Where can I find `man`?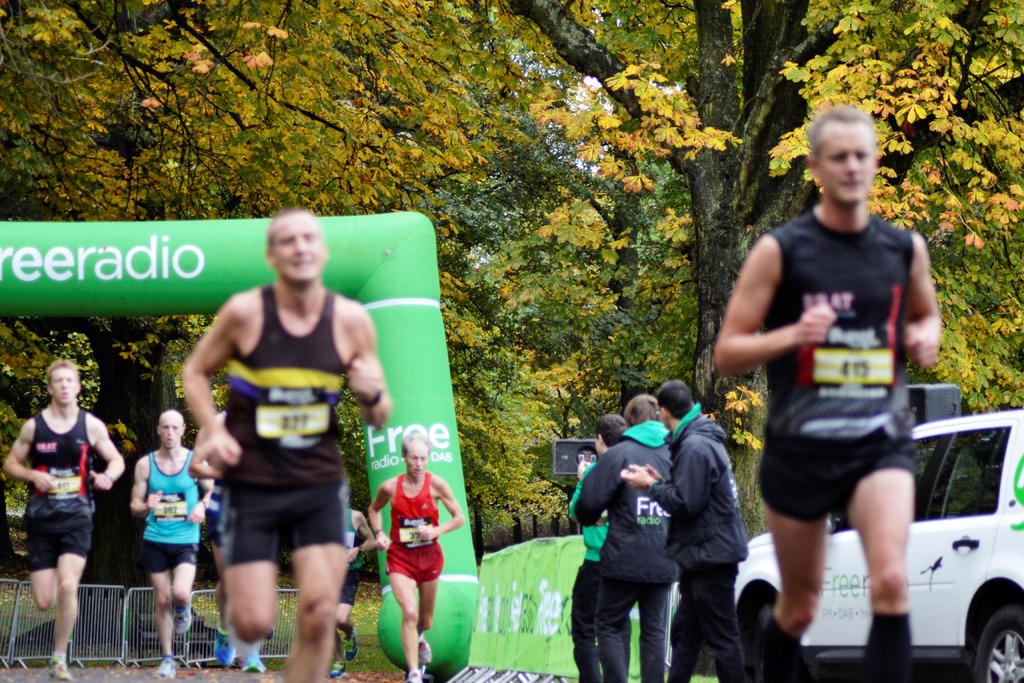
You can find it at bbox=[362, 428, 462, 682].
